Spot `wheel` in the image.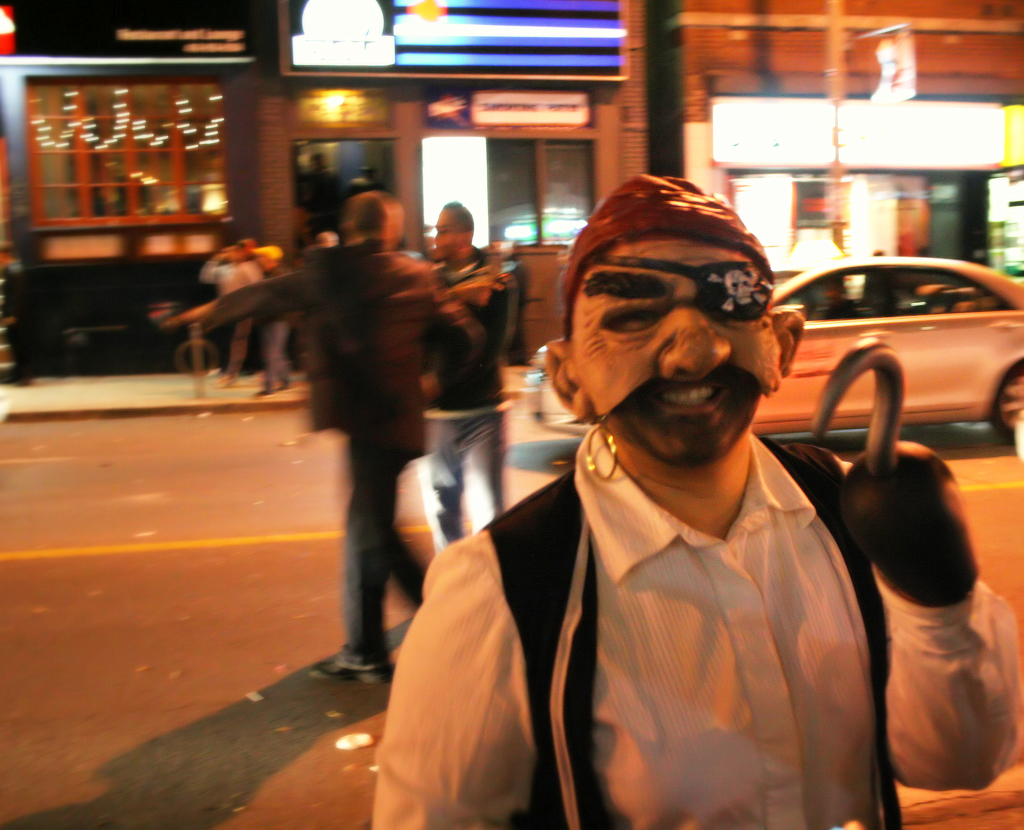
`wheel` found at bbox=[991, 366, 1023, 434].
